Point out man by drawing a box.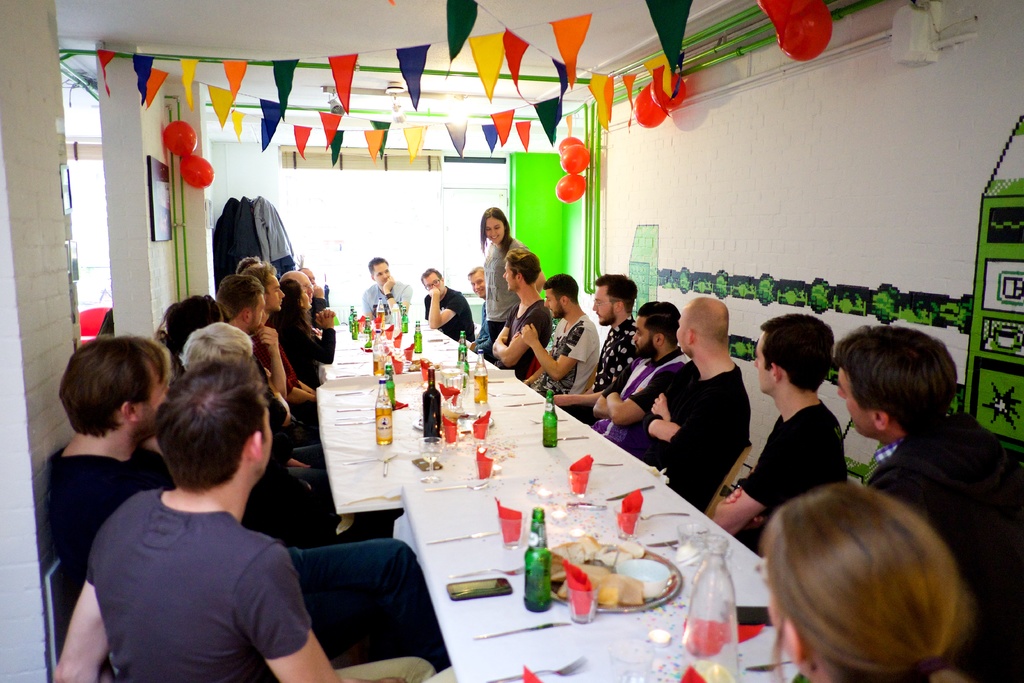
[left=420, top=265, right=481, bottom=349].
